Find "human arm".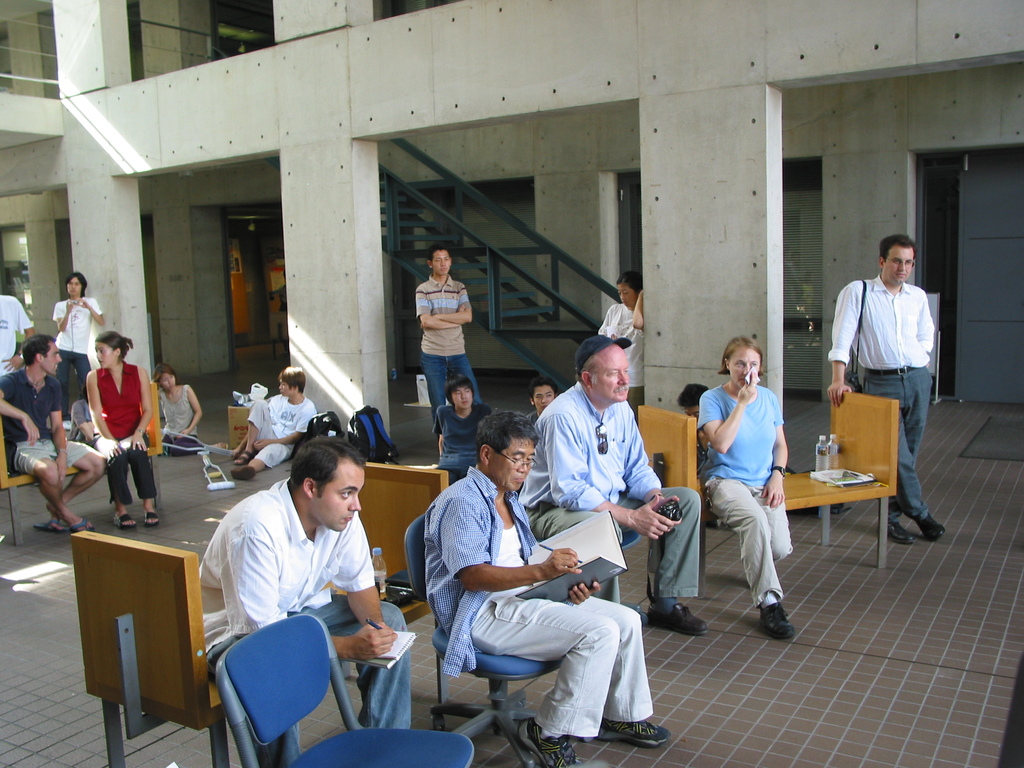
(49, 383, 69, 481).
